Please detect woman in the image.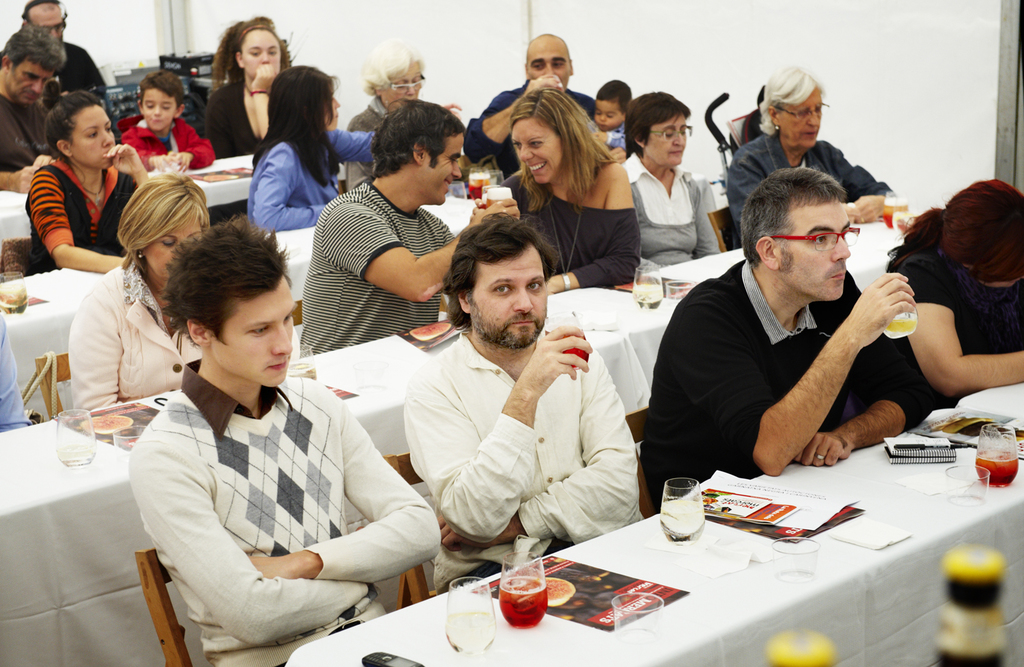
box(244, 60, 379, 239).
